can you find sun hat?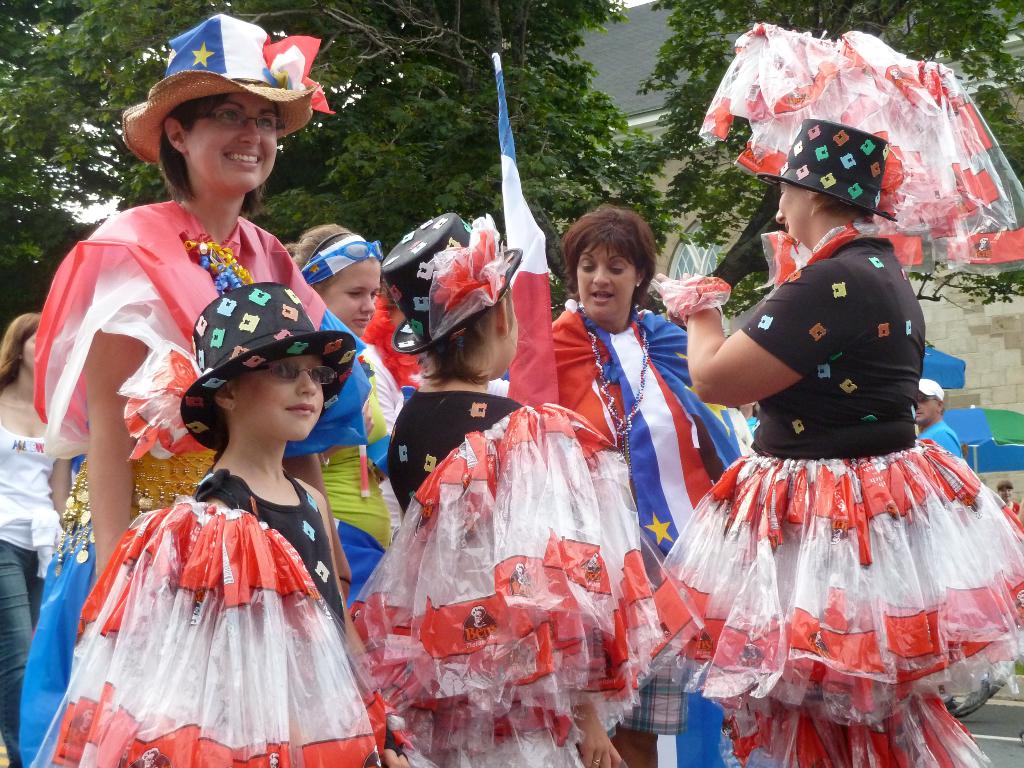
Yes, bounding box: rect(376, 206, 529, 365).
